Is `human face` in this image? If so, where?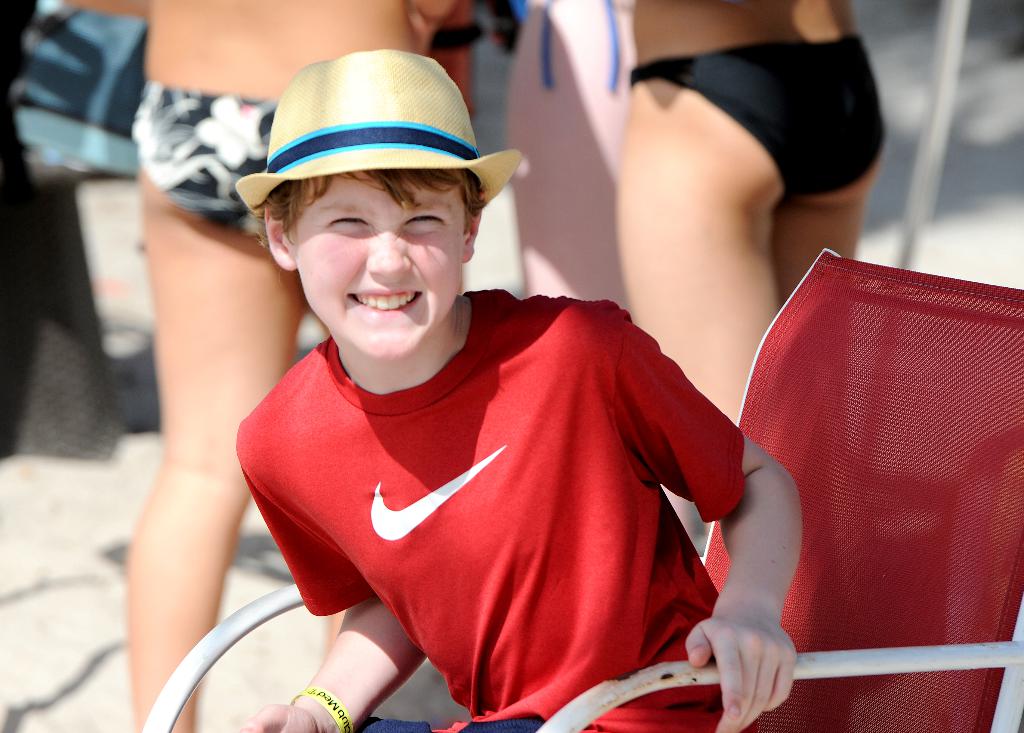
Yes, at (291,173,467,362).
